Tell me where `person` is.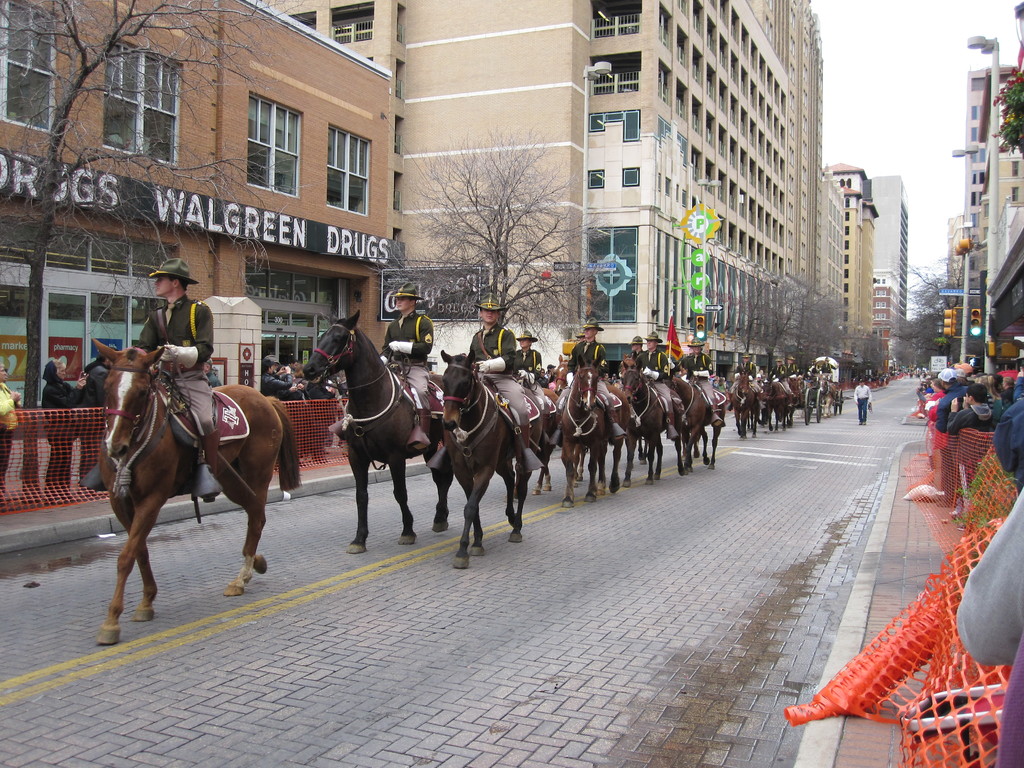
`person` is at (x1=37, y1=355, x2=89, y2=499).
